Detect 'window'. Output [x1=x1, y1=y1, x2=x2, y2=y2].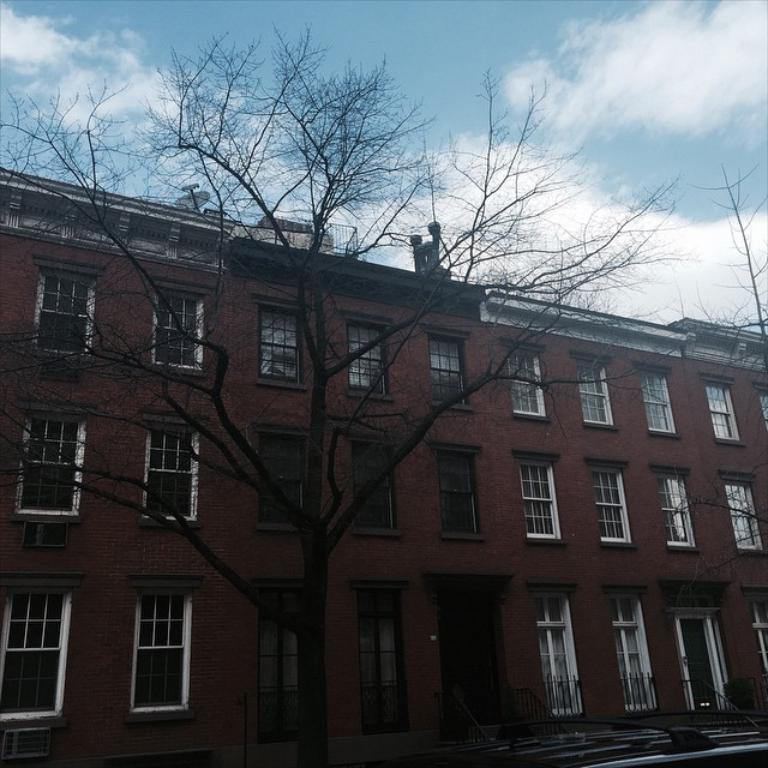
[x1=34, y1=256, x2=108, y2=360].
